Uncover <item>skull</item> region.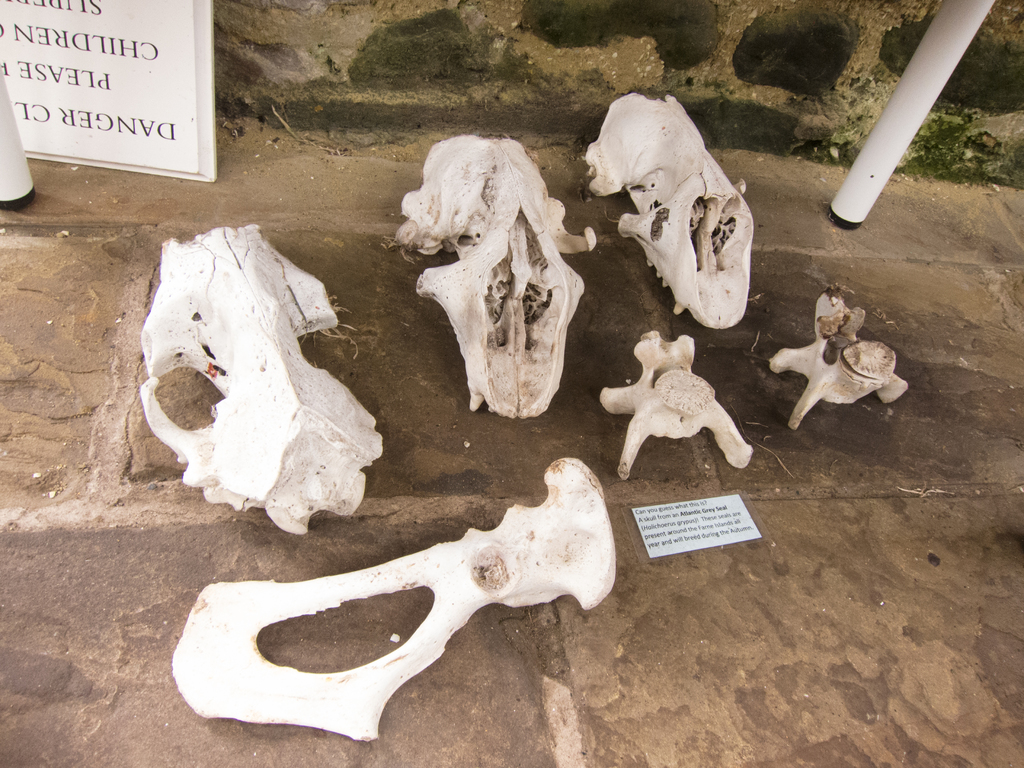
Uncovered: [577,88,760,322].
